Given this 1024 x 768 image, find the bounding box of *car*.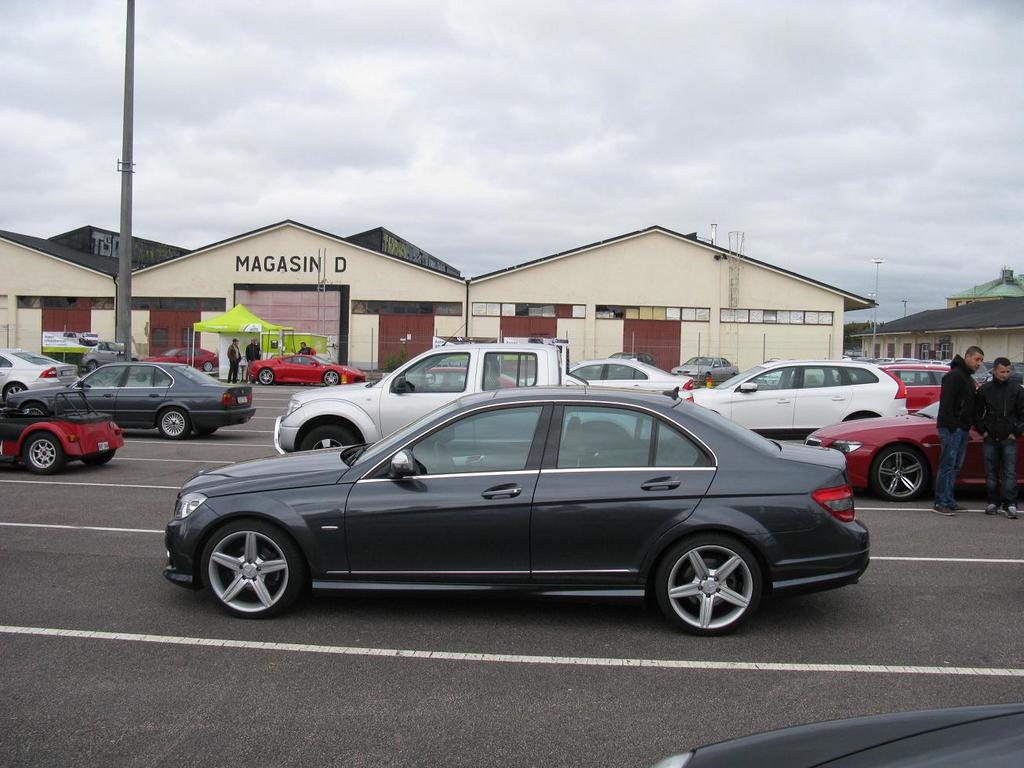
609/349/659/373.
